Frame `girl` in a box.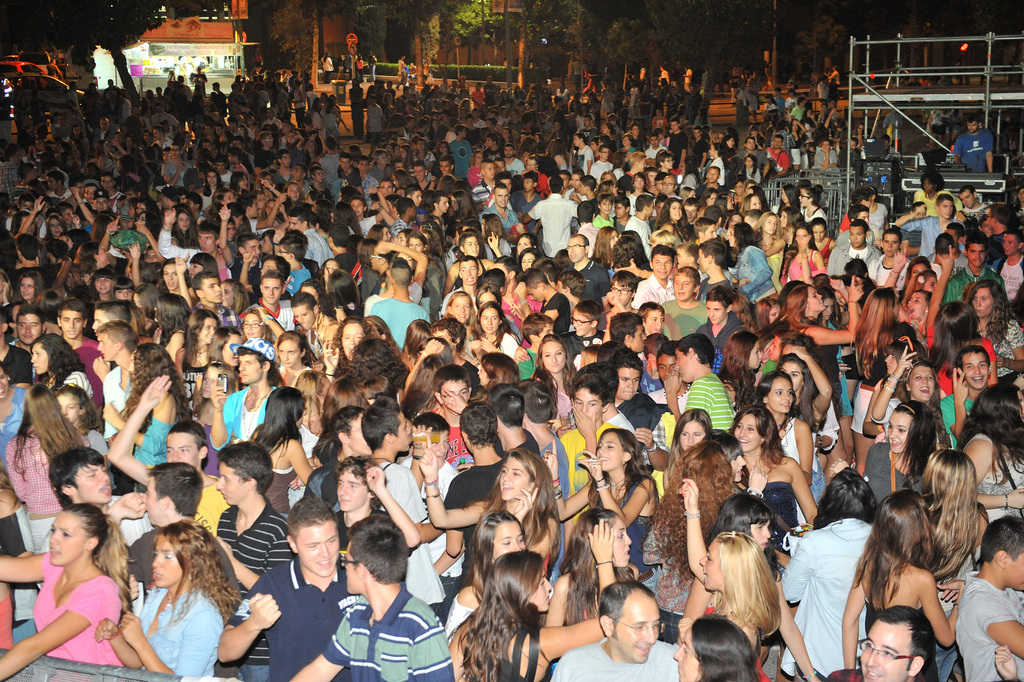
[left=195, top=362, right=239, bottom=478].
